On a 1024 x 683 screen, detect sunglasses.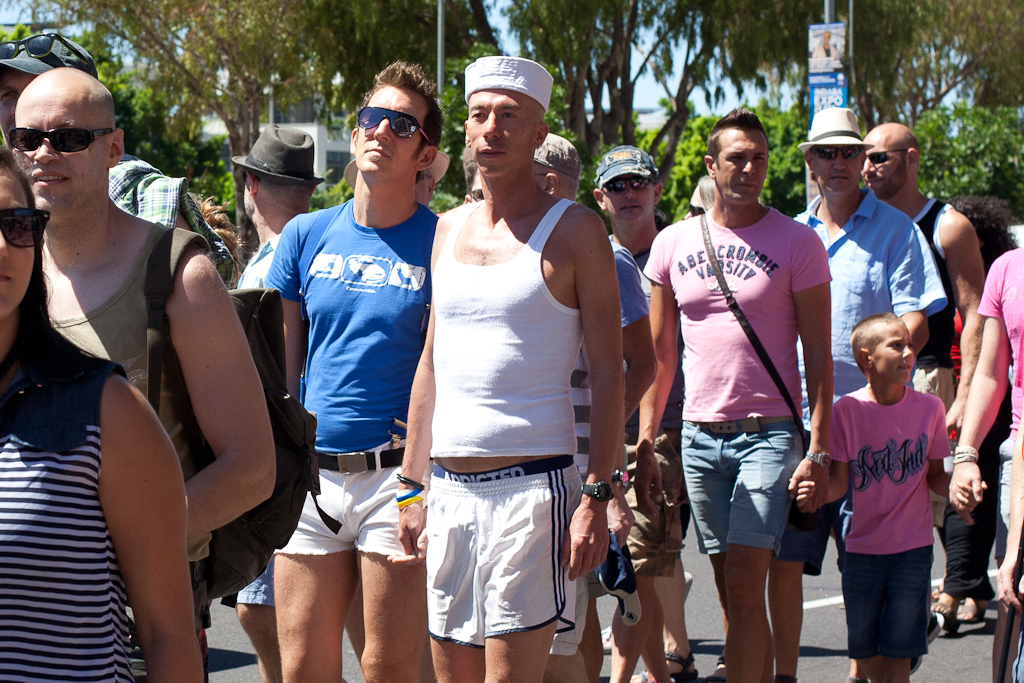
pyautogui.locateOnScreen(868, 150, 902, 165).
